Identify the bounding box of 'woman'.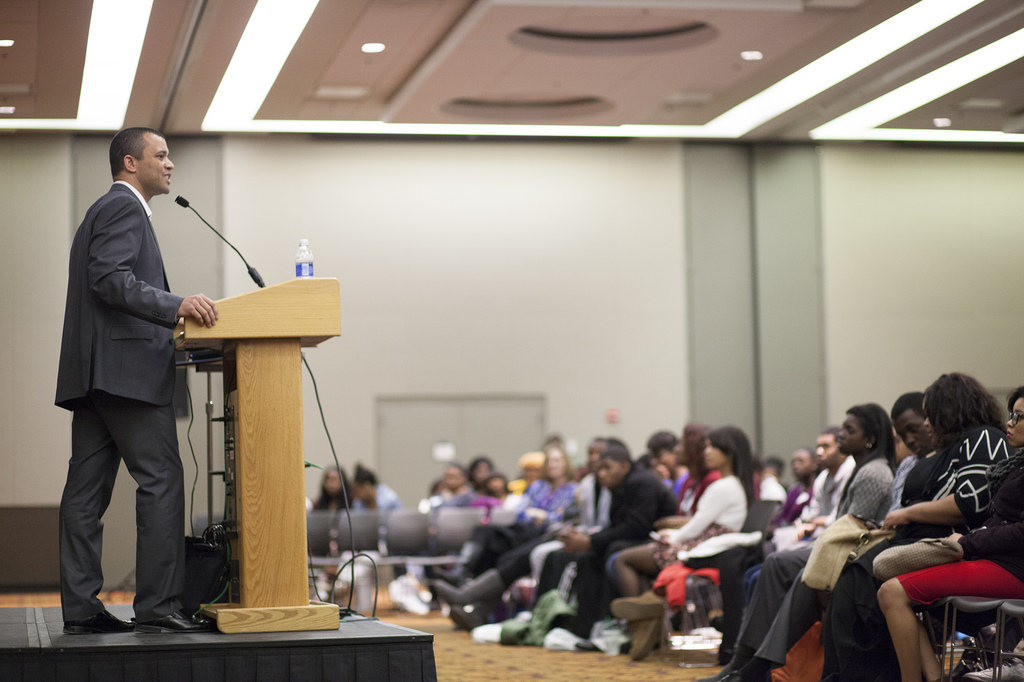
609:427:762:658.
